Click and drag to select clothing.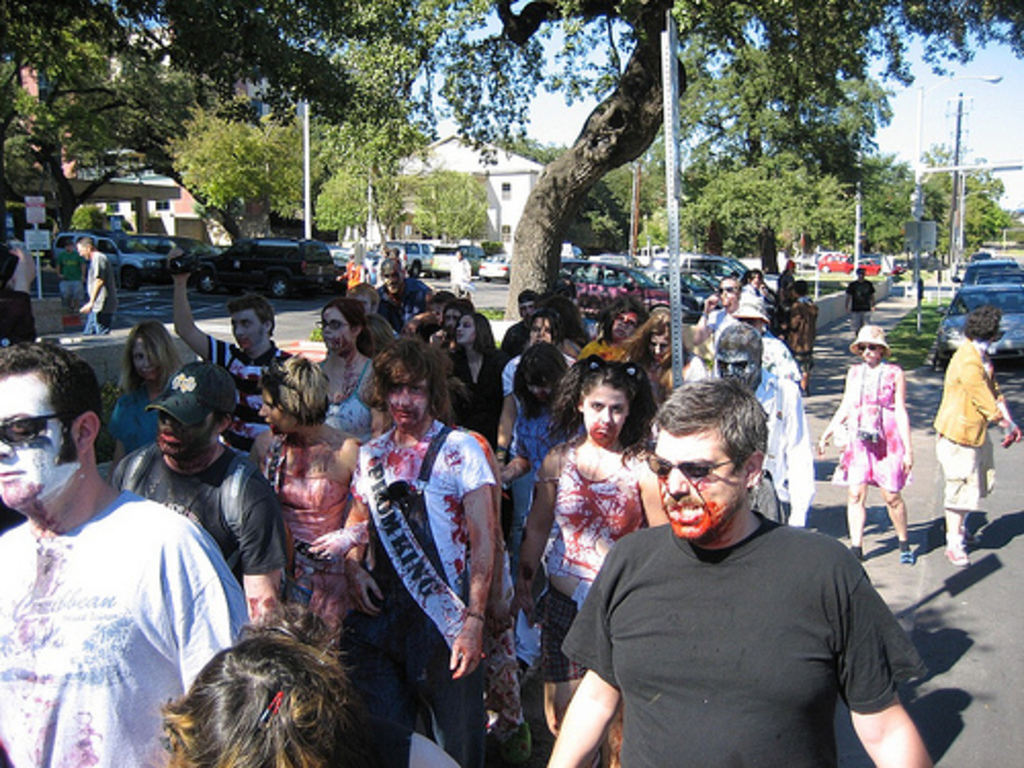
Selection: [left=786, top=293, right=821, bottom=381].
